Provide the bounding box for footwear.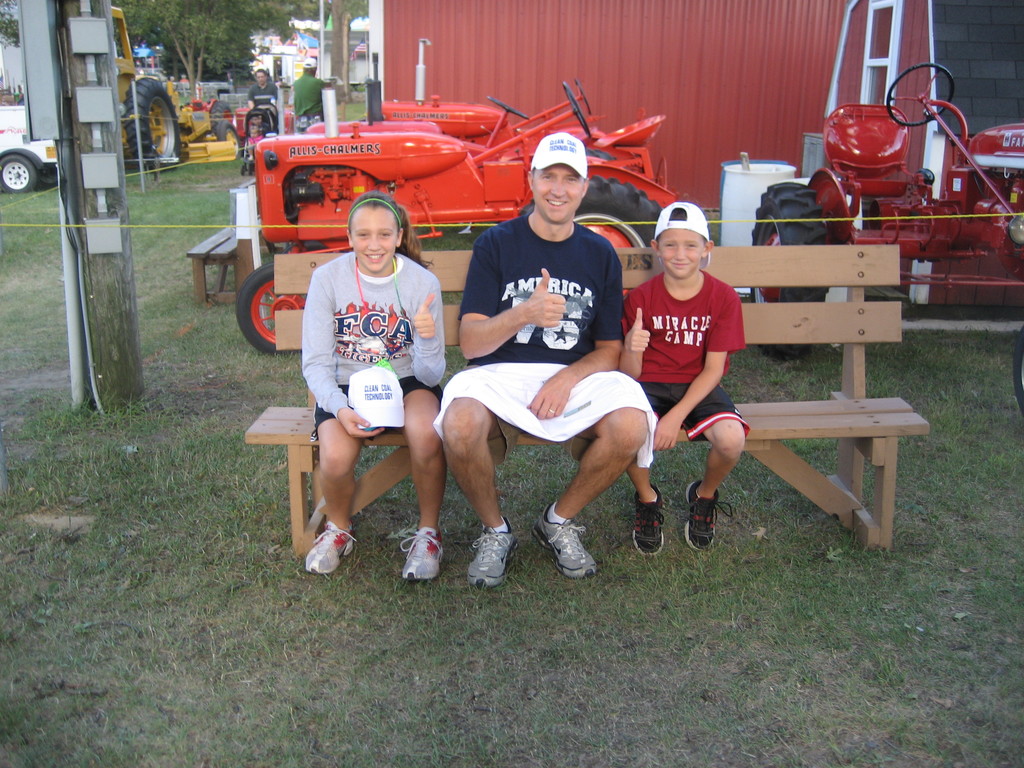
locate(467, 513, 522, 590).
